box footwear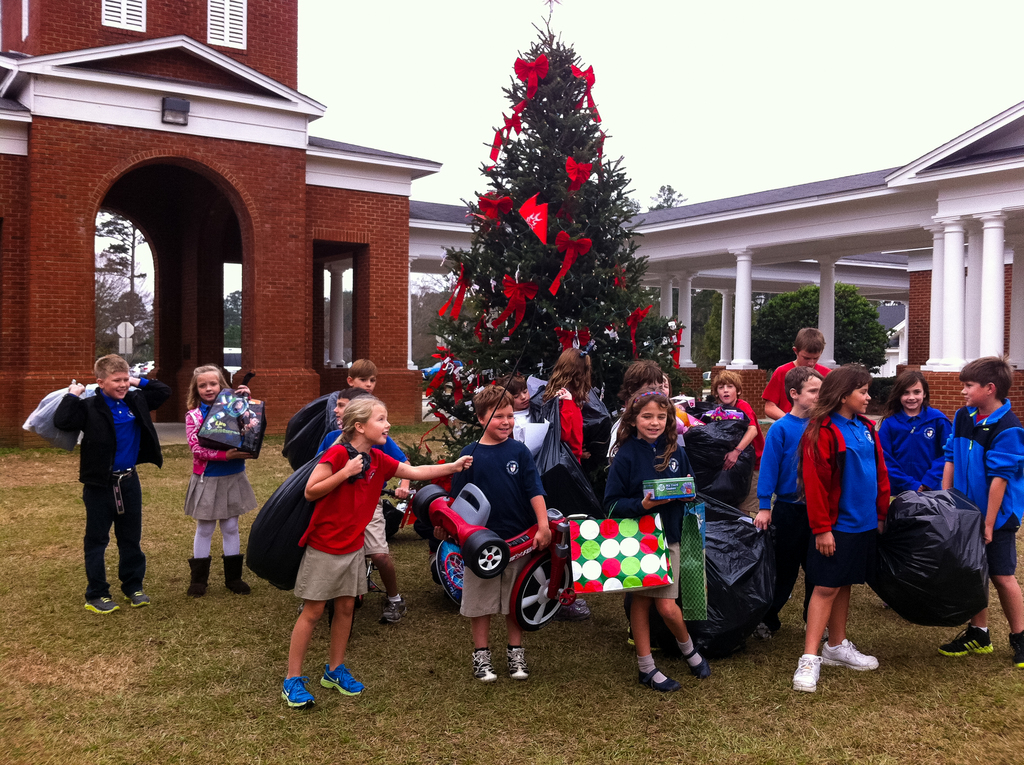
(left=1012, top=631, right=1023, bottom=669)
